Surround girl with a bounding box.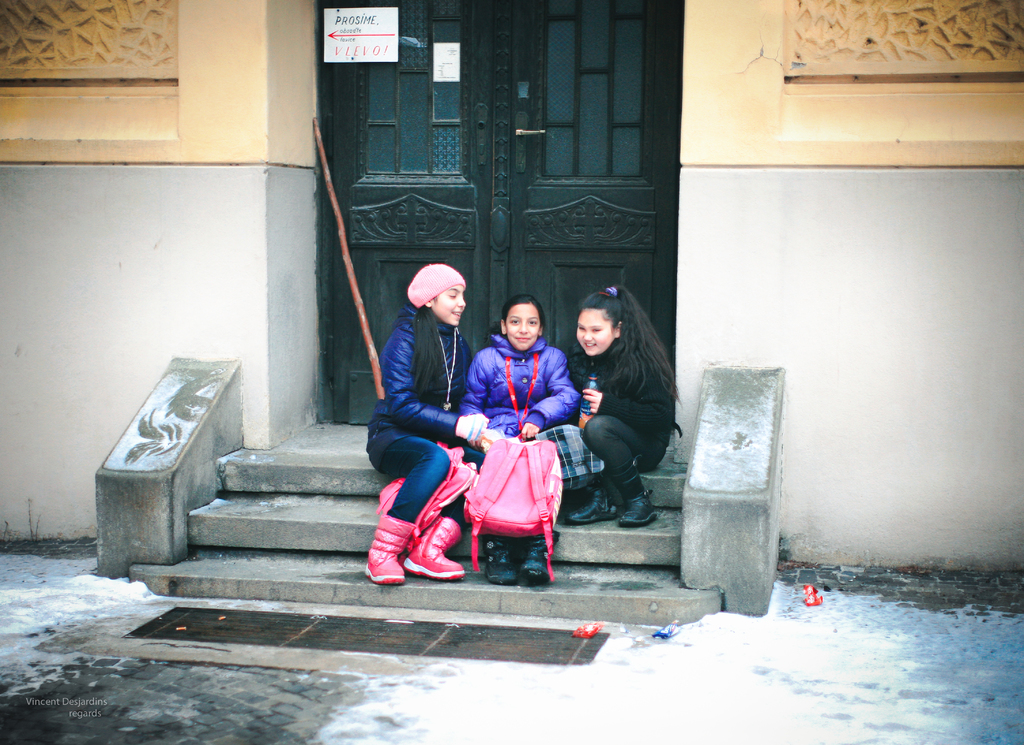
{"x1": 362, "y1": 262, "x2": 487, "y2": 586}.
